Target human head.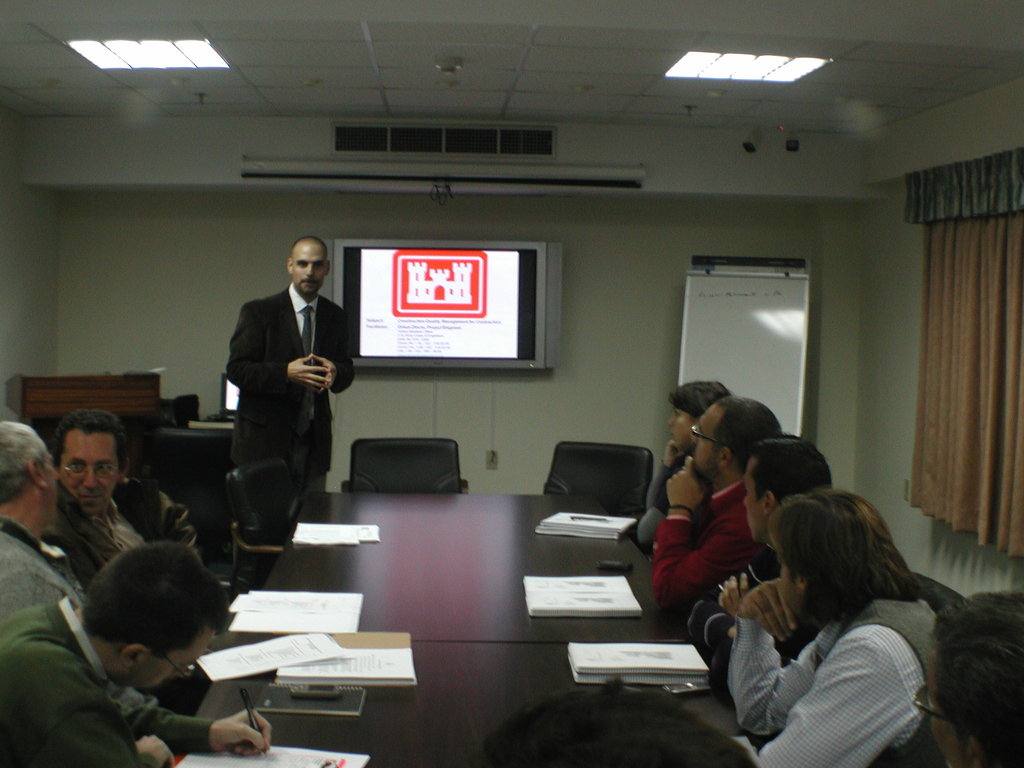
Target region: box(52, 406, 128, 514).
